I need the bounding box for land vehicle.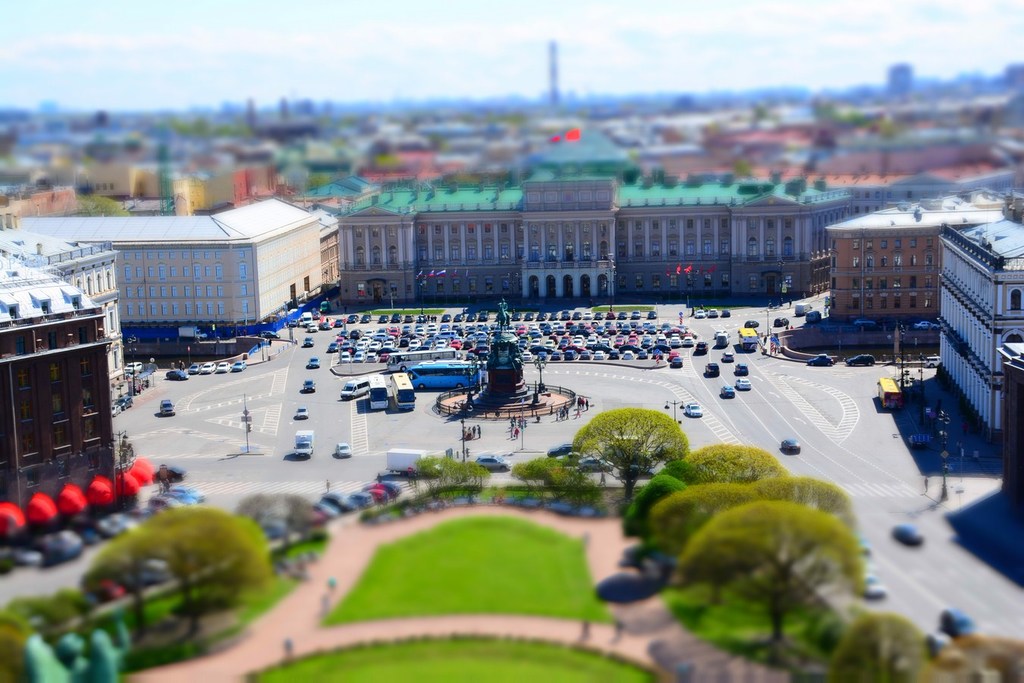
Here it is: pyautogui.locateOnScreen(526, 312, 530, 316).
